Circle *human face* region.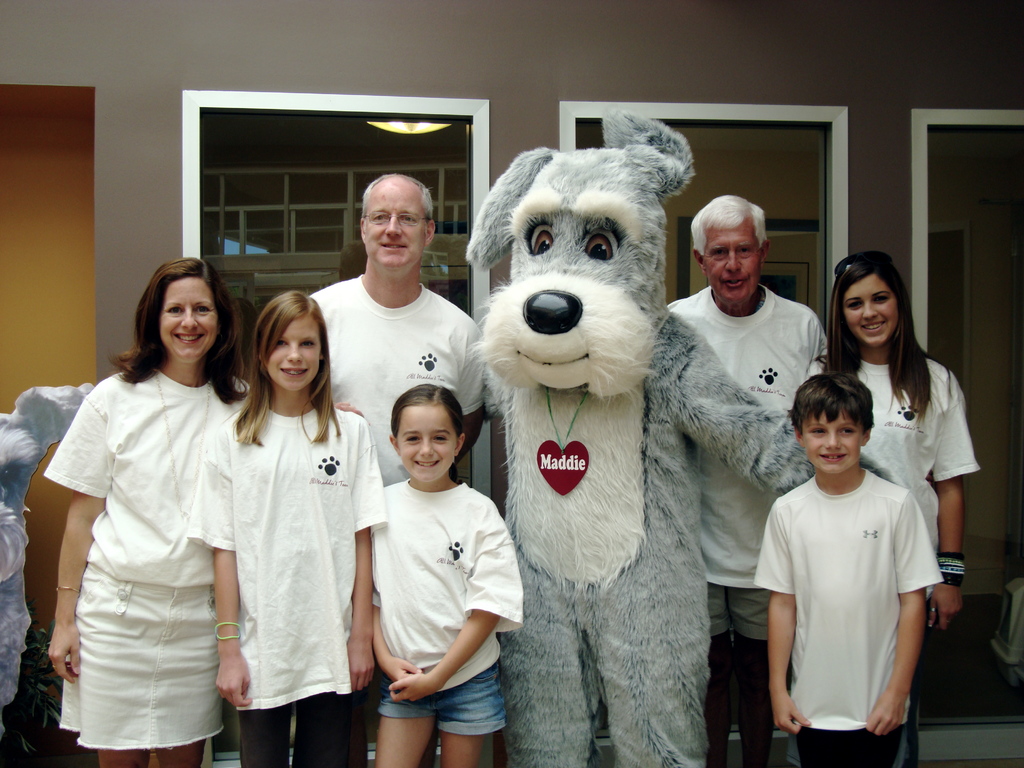
Region: rect(842, 278, 898, 340).
